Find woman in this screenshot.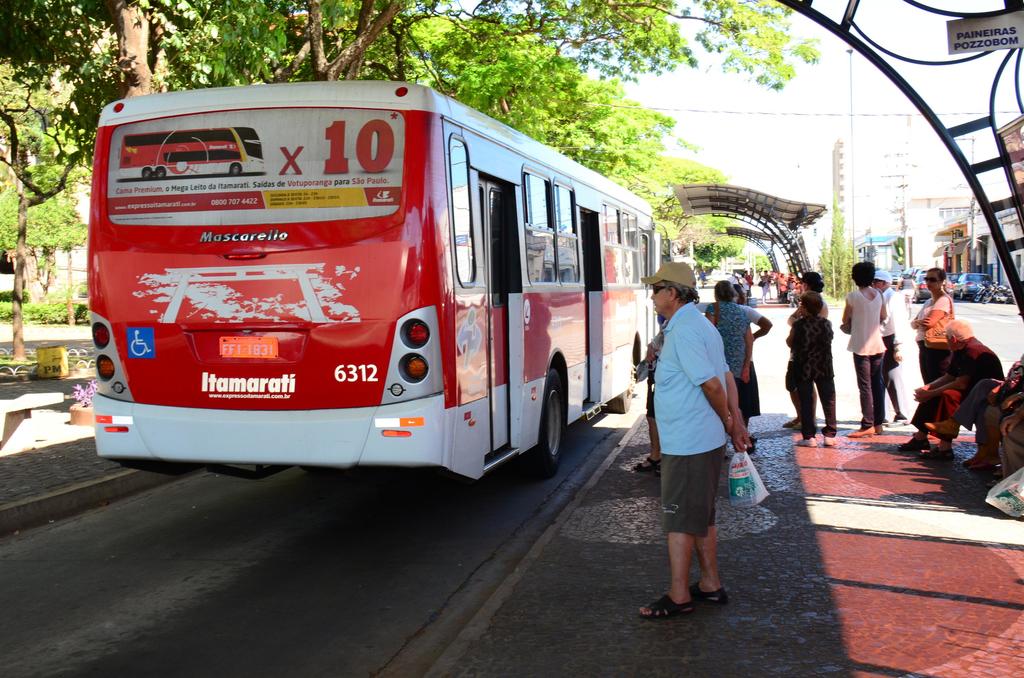
The bounding box for woman is <box>783,267,830,432</box>.
